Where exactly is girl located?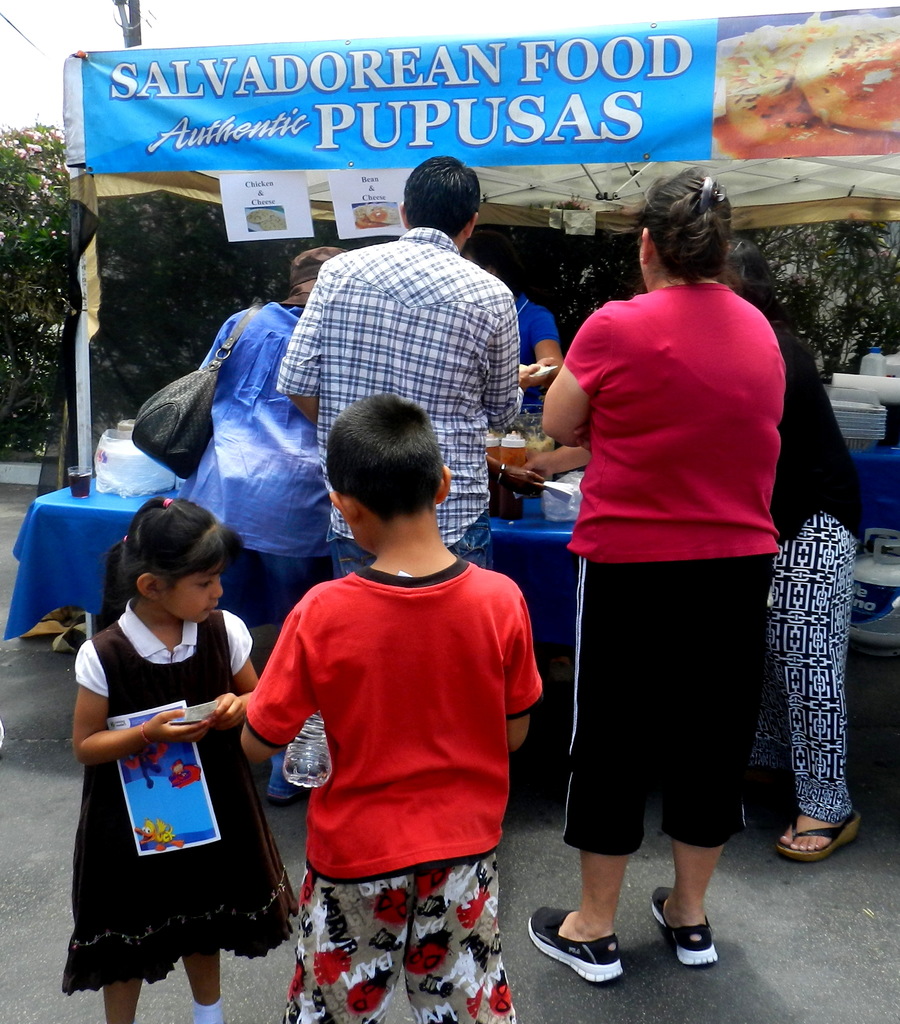
Its bounding box is {"x1": 719, "y1": 239, "x2": 861, "y2": 860}.
